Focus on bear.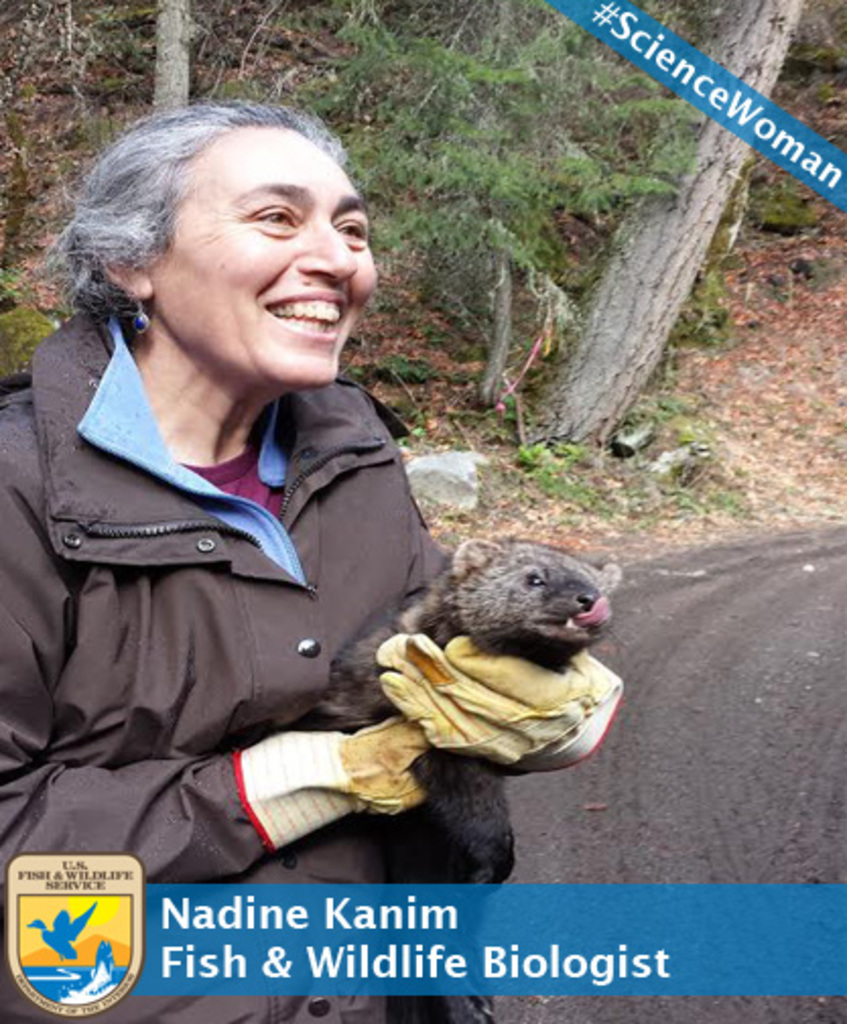
Focused at 319/532/624/894.
